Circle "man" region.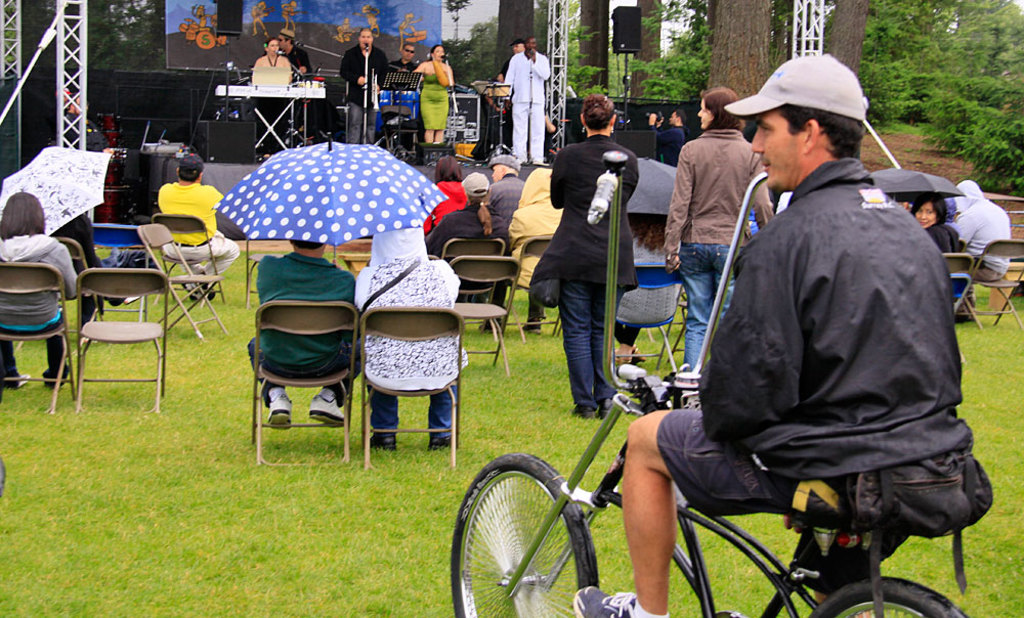
Region: rect(485, 156, 526, 226).
